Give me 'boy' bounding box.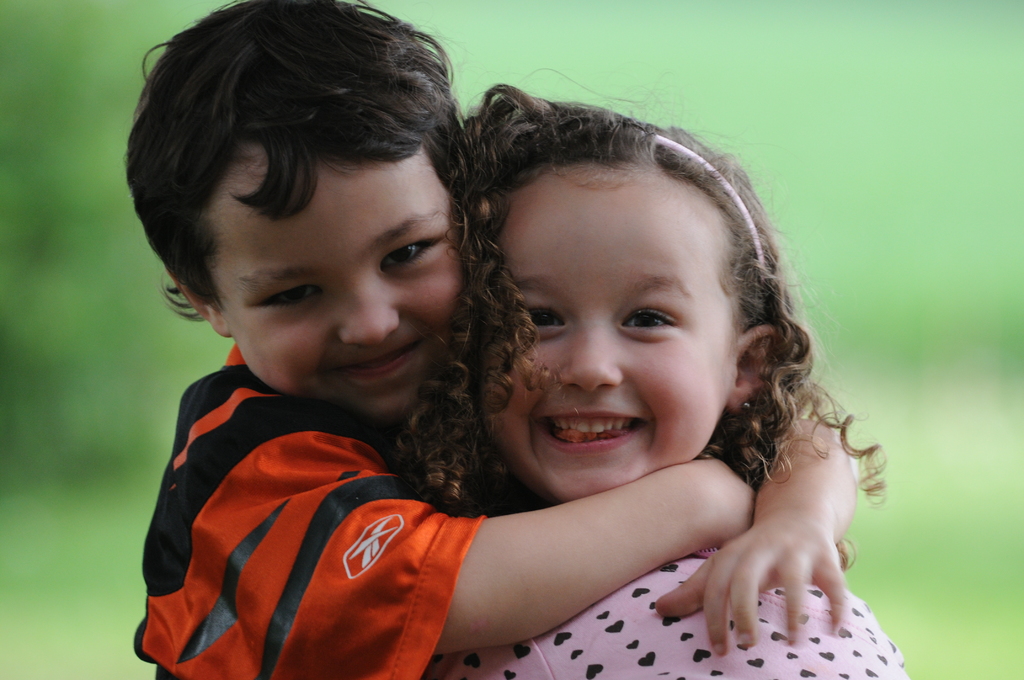
123:33:751:655.
